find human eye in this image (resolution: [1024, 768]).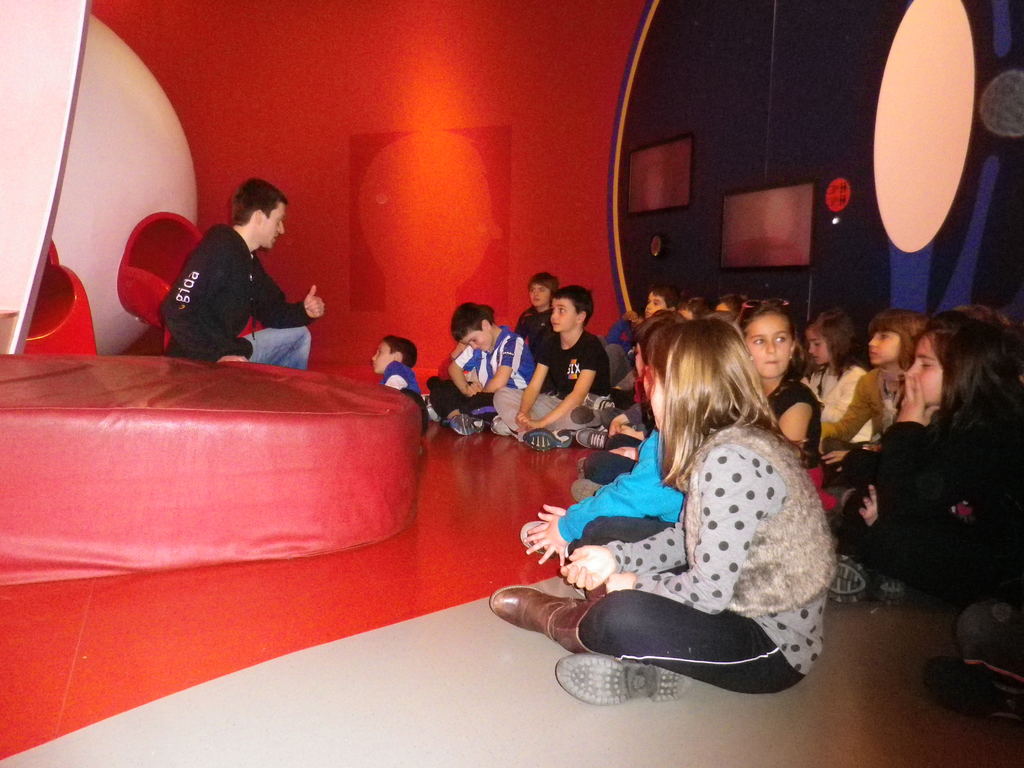
x1=558 y1=307 x2=564 y2=313.
